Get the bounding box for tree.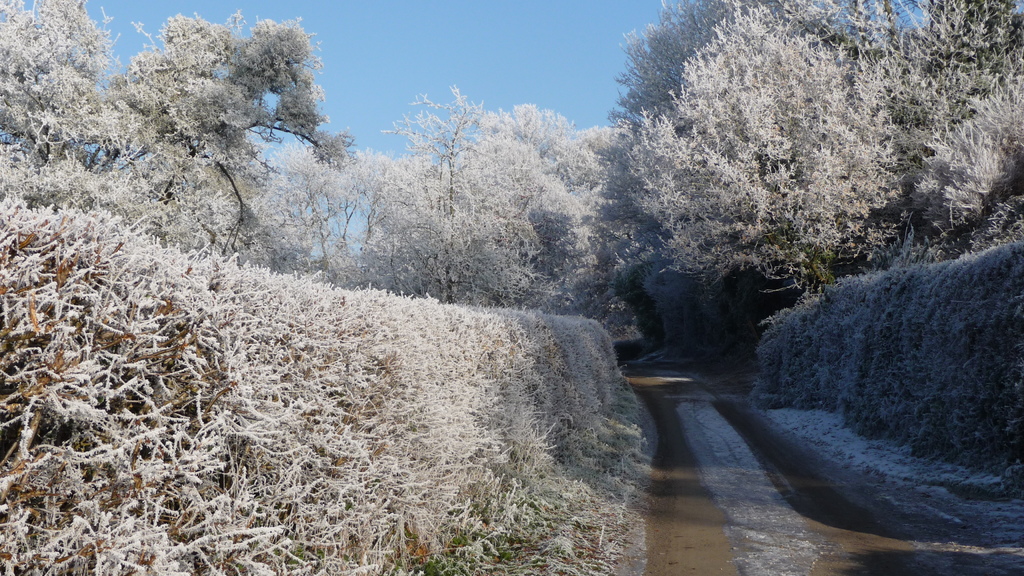
region(356, 84, 632, 345).
